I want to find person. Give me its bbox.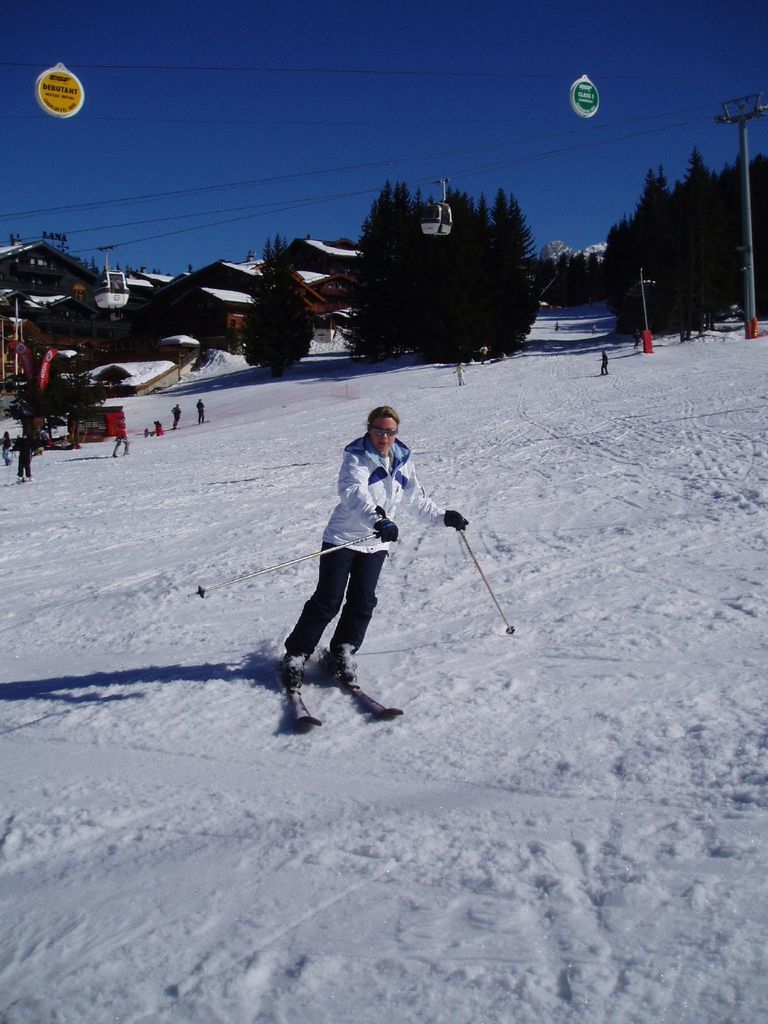
box(114, 415, 133, 459).
